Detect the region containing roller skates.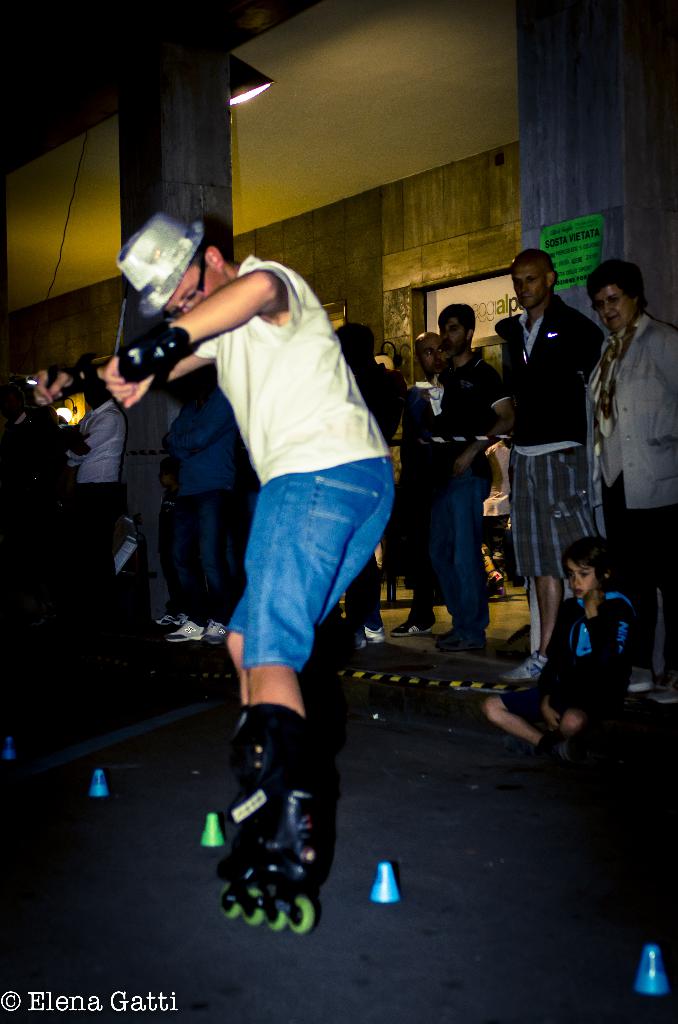
(x1=206, y1=764, x2=252, y2=888).
